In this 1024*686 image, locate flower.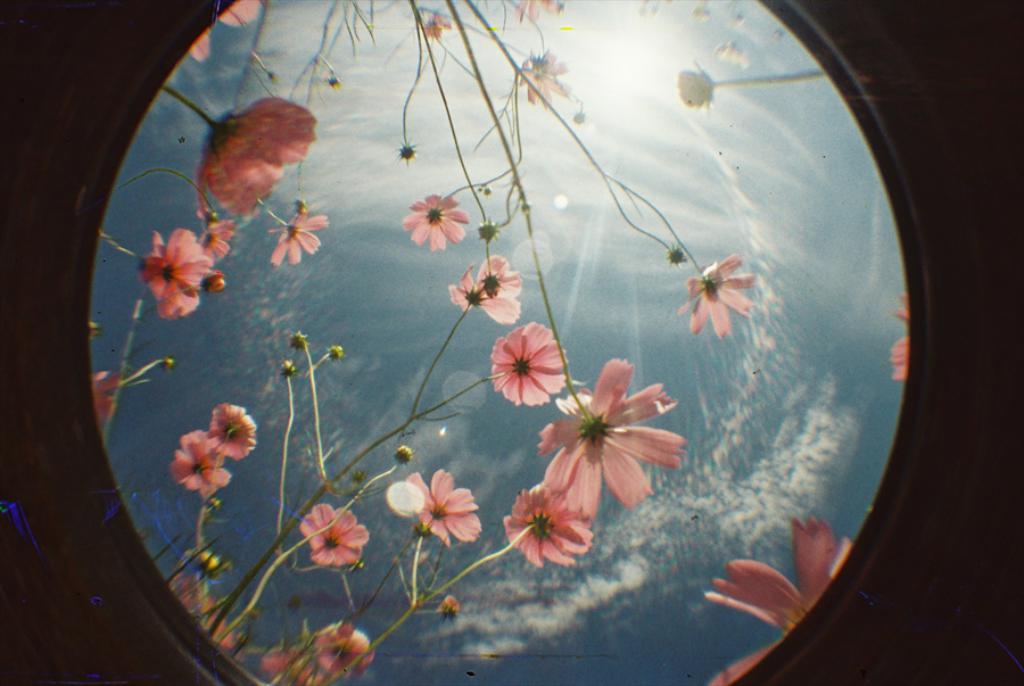
Bounding box: [492,322,576,421].
